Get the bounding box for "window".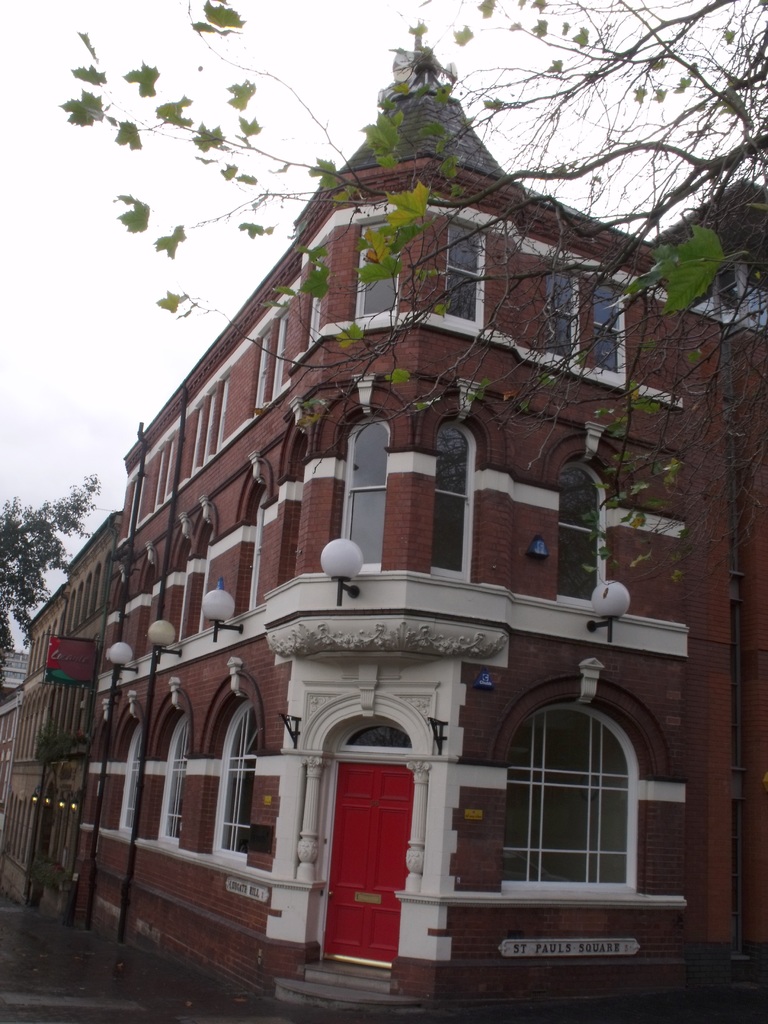
[left=258, top=332, right=270, bottom=416].
